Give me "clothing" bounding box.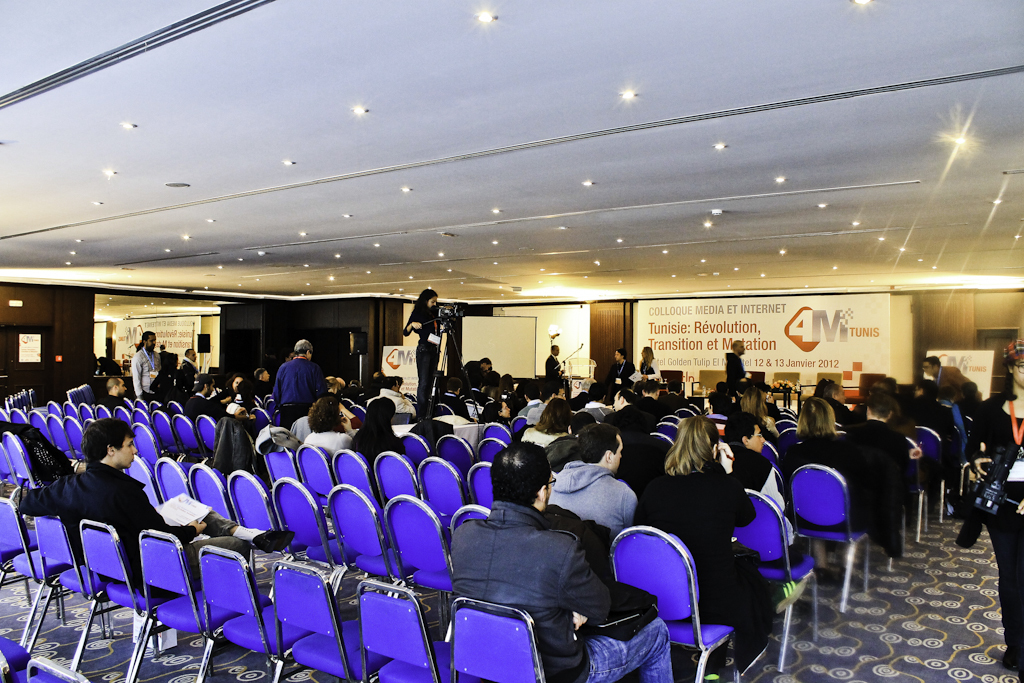
(176,357,201,394).
